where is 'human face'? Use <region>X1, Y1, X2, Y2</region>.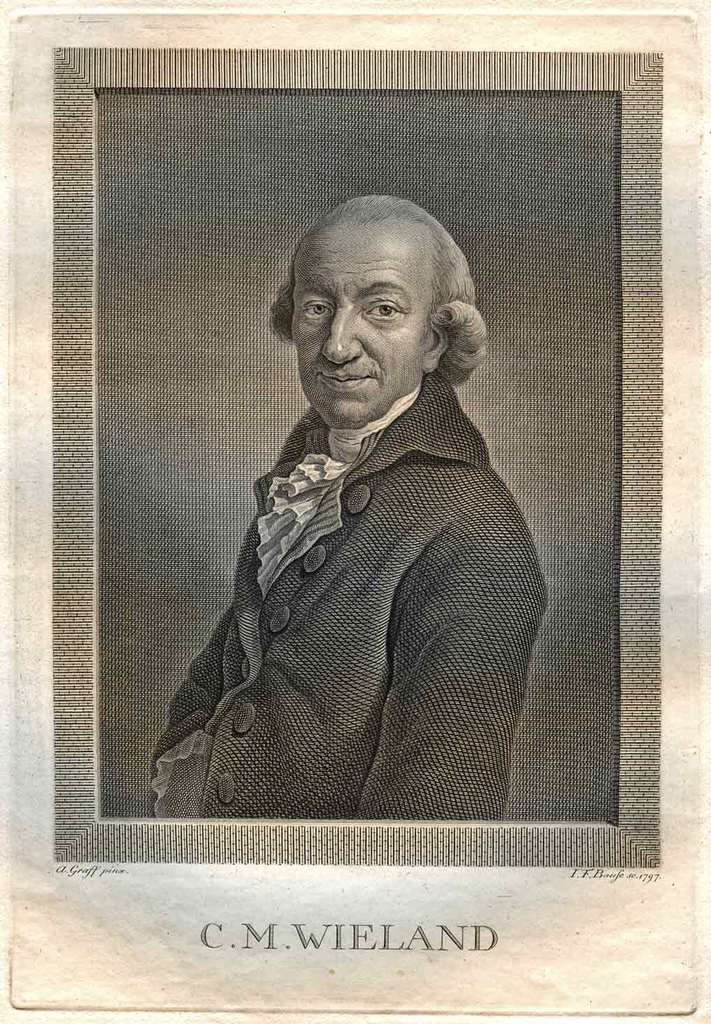
<region>294, 219, 434, 426</region>.
